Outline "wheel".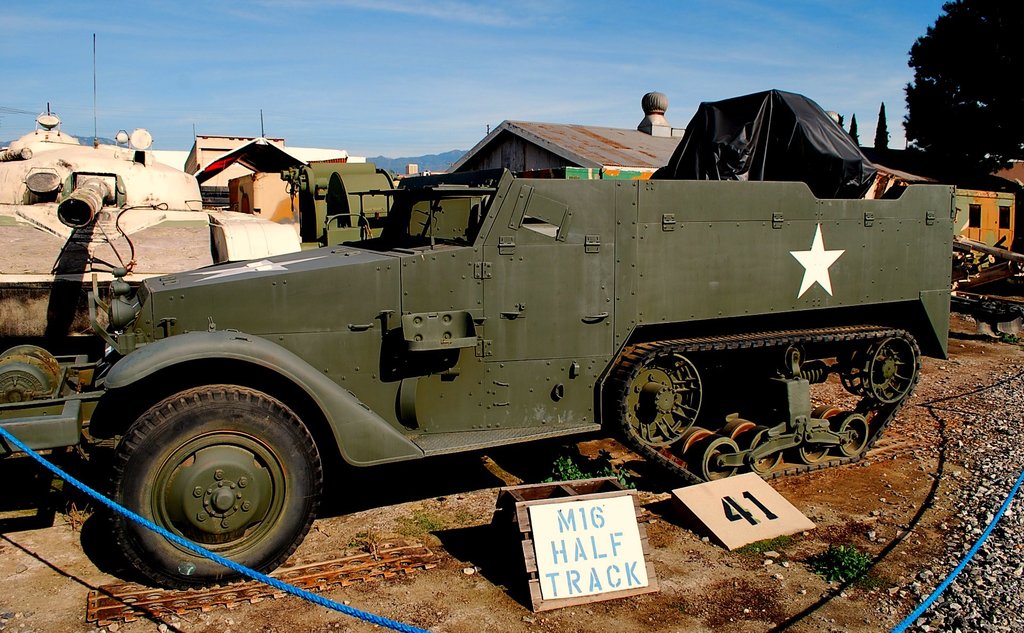
Outline: {"left": 800, "top": 434, "right": 833, "bottom": 463}.
